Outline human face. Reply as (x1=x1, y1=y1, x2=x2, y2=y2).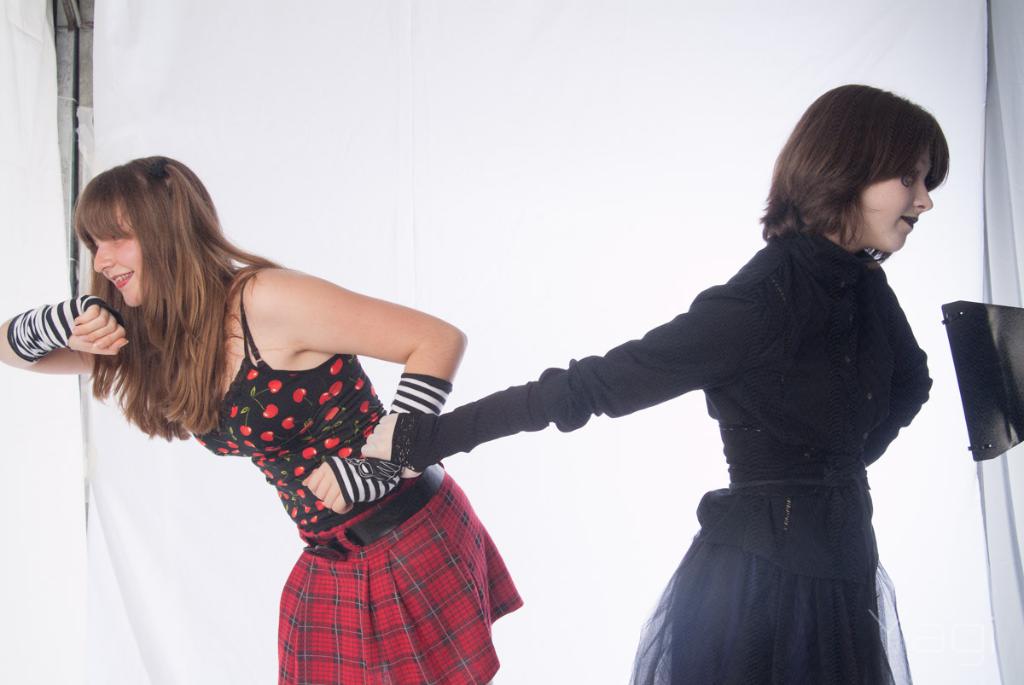
(x1=92, y1=194, x2=143, y2=311).
